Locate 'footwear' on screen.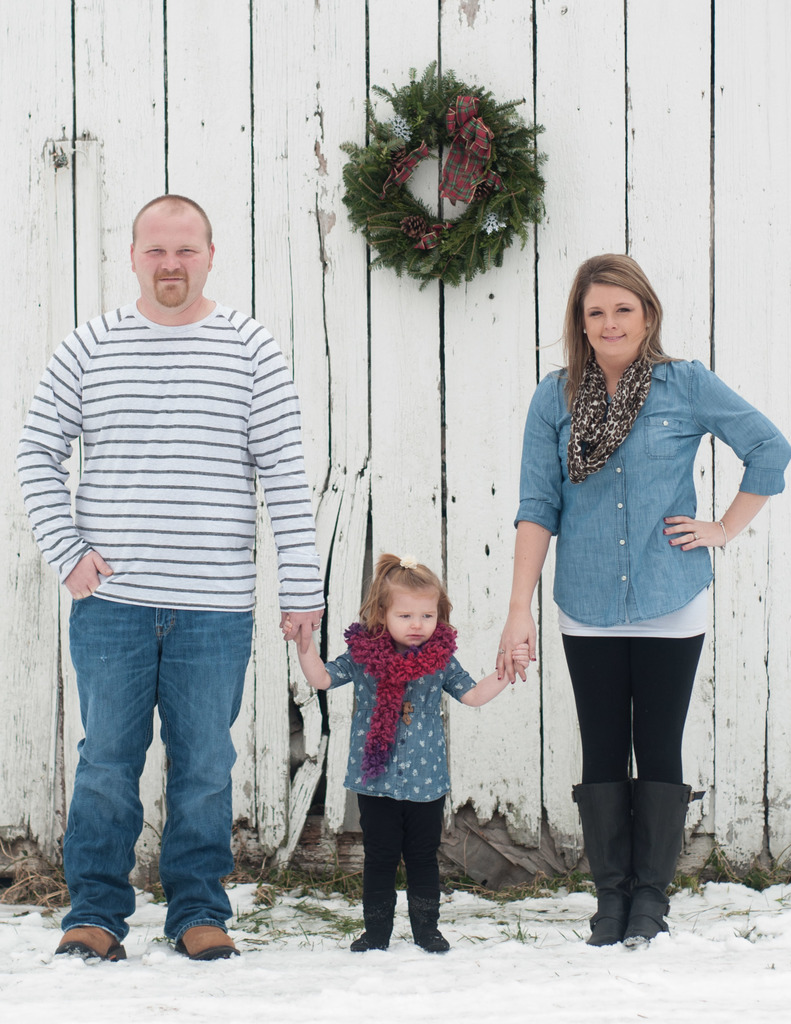
On screen at detection(408, 896, 451, 954).
